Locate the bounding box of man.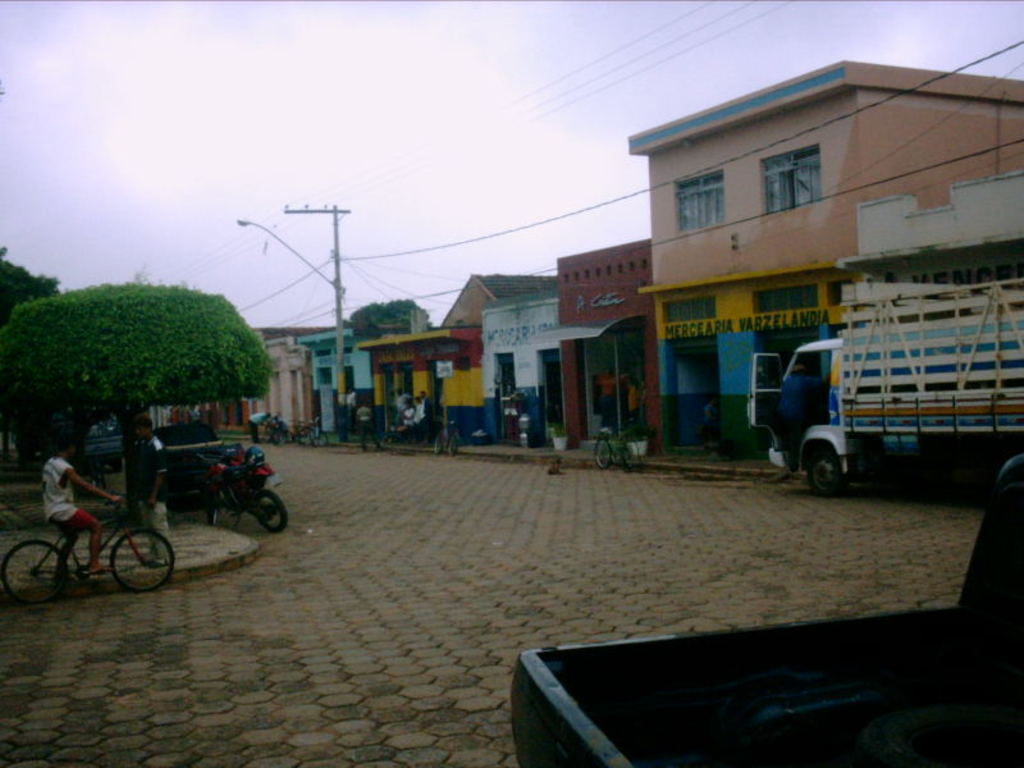
Bounding box: bbox=(133, 416, 173, 564).
